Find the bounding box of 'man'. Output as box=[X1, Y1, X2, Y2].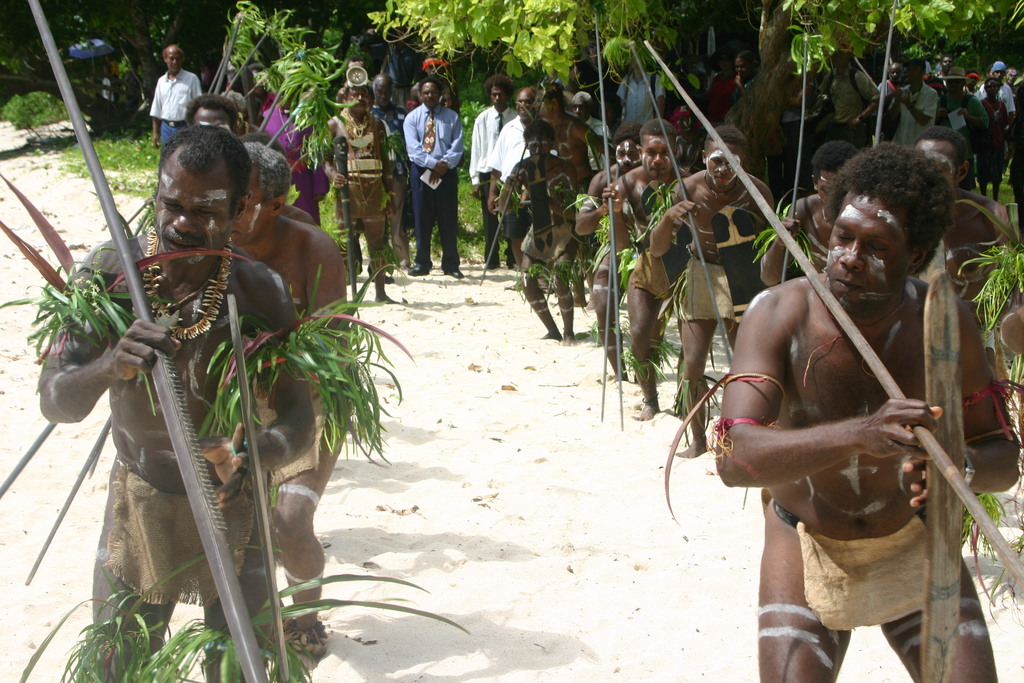
box=[229, 138, 349, 666].
